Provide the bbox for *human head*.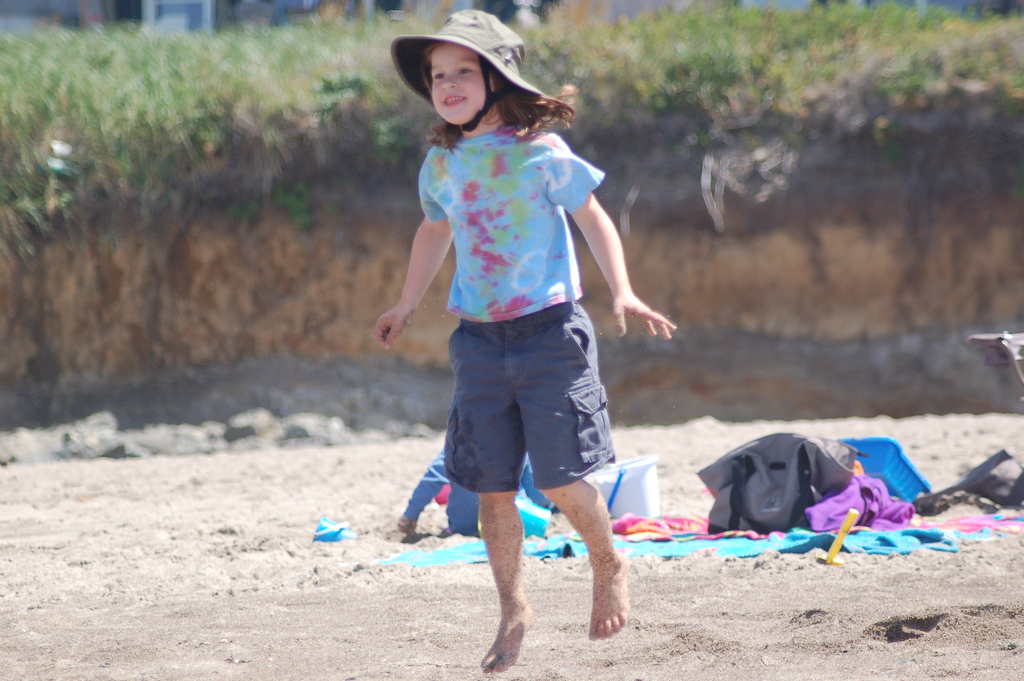
<box>406,11,560,142</box>.
